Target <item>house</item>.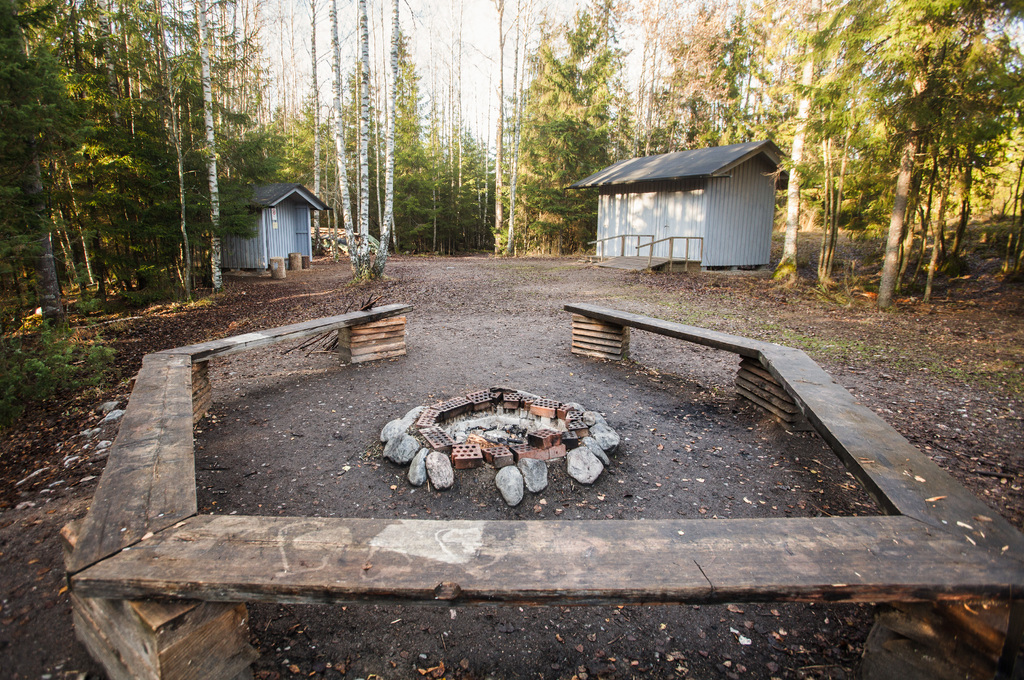
Target region: 198:174:331:290.
